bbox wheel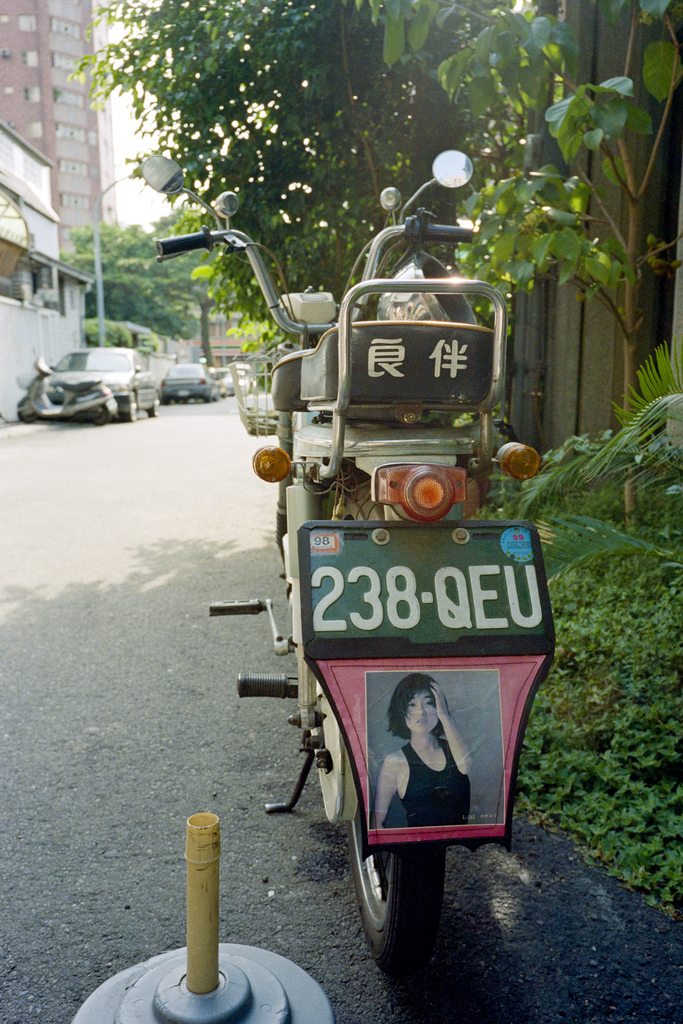
354, 823, 440, 959
